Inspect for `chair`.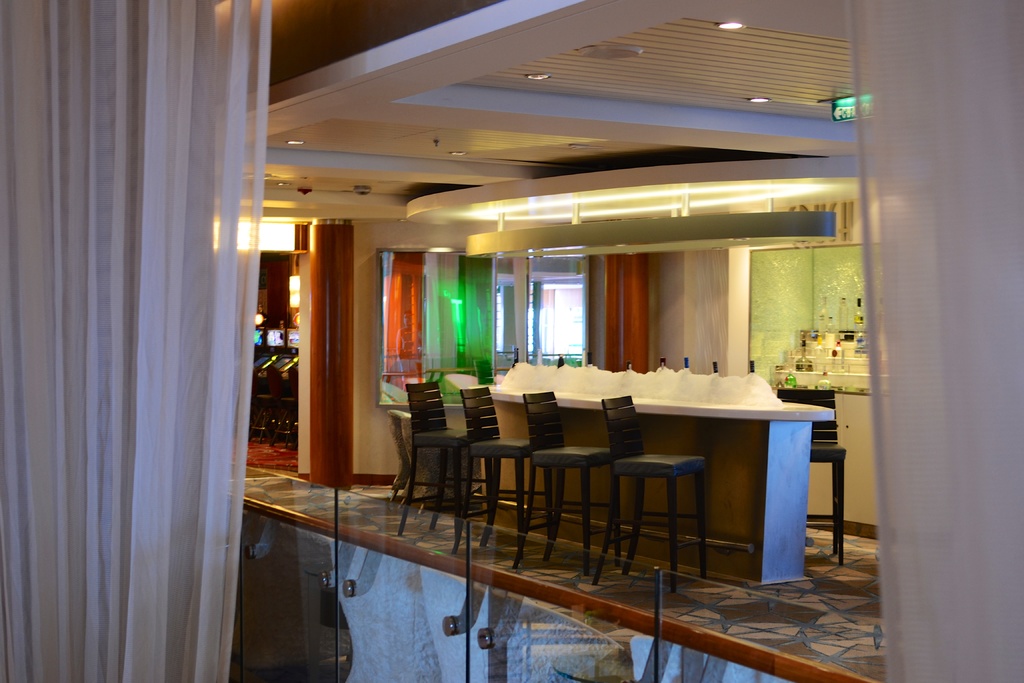
Inspection: 513:390:613:573.
